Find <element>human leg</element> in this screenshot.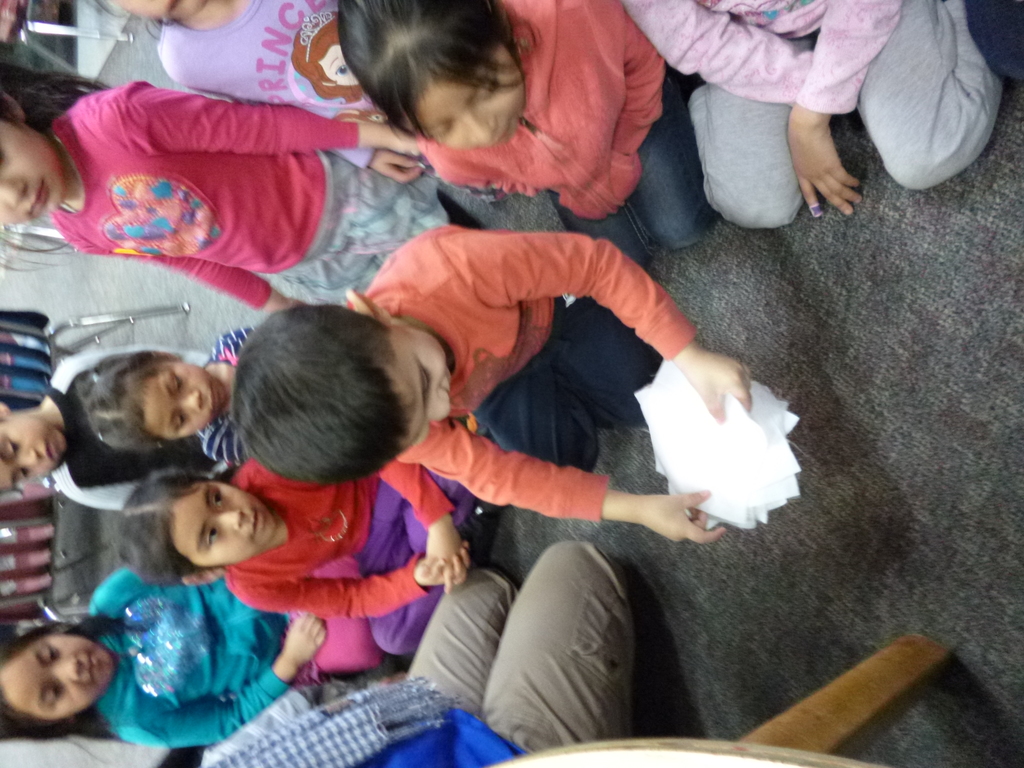
The bounding box for <element>human leg</element> is x1=384 y1=470 x2=478 y2=550.
